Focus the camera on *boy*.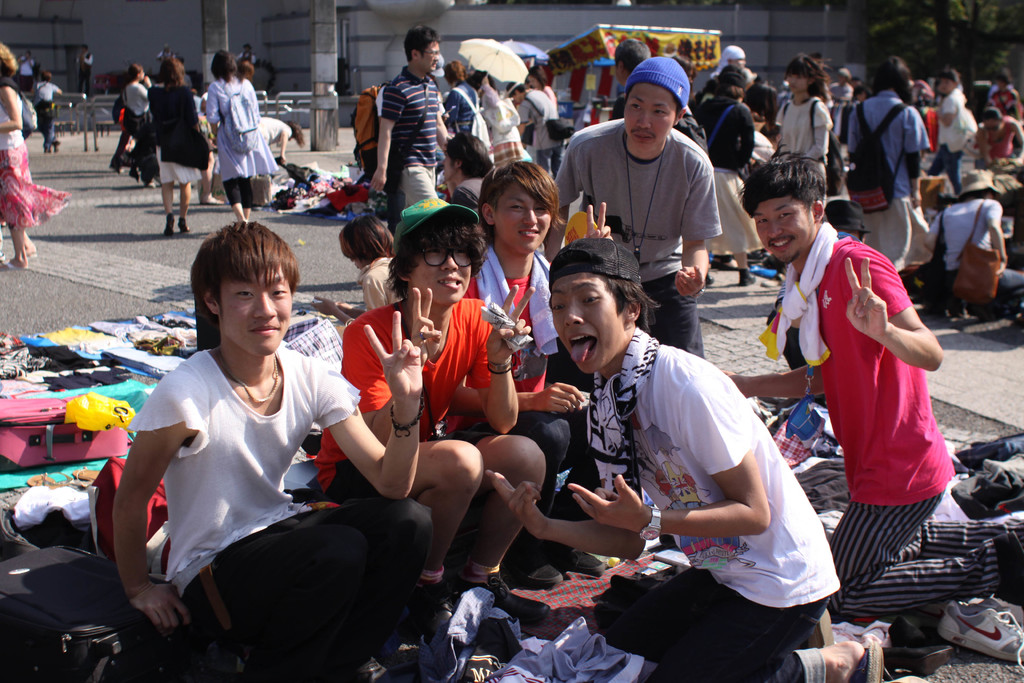
Focus region: (left=106, top=220, right=438, bottom=682).
